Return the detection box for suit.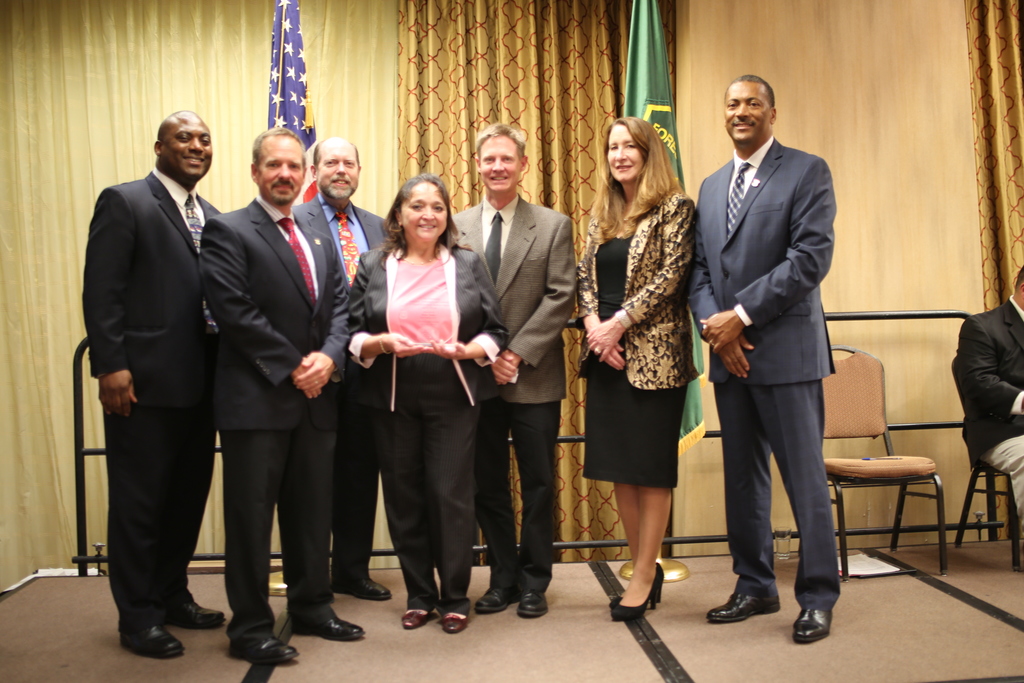
x1=293, y1=197, x2=390, y2=586.
